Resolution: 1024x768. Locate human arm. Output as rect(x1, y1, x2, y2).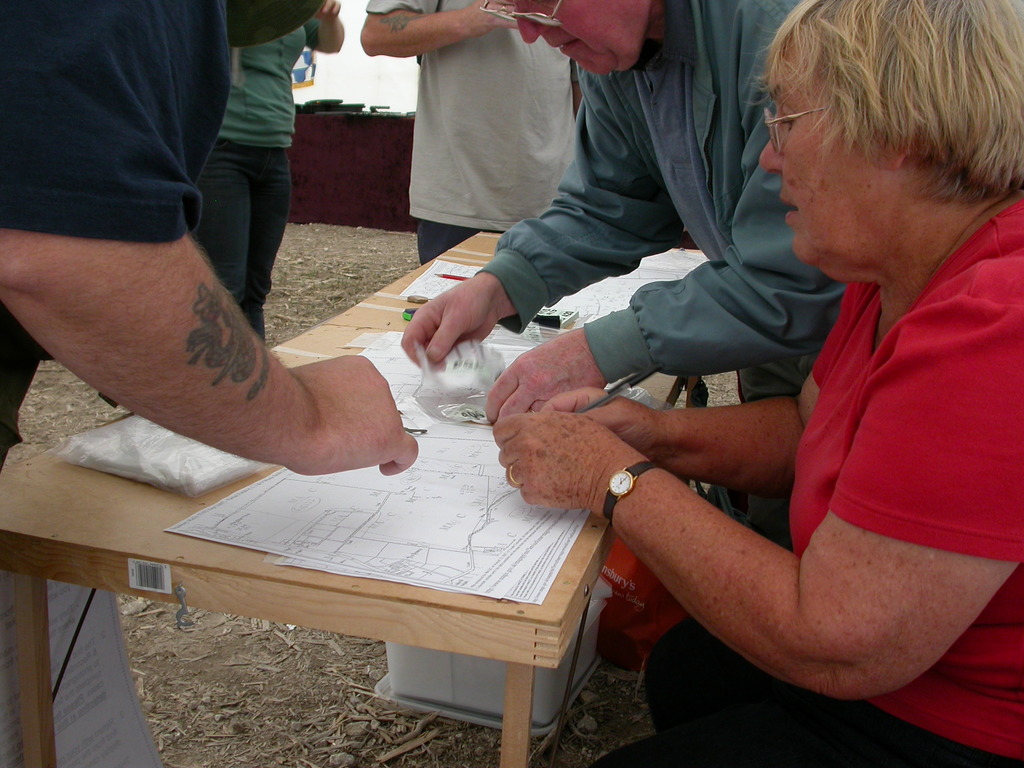
rect(492, 303, 1023, 698).
